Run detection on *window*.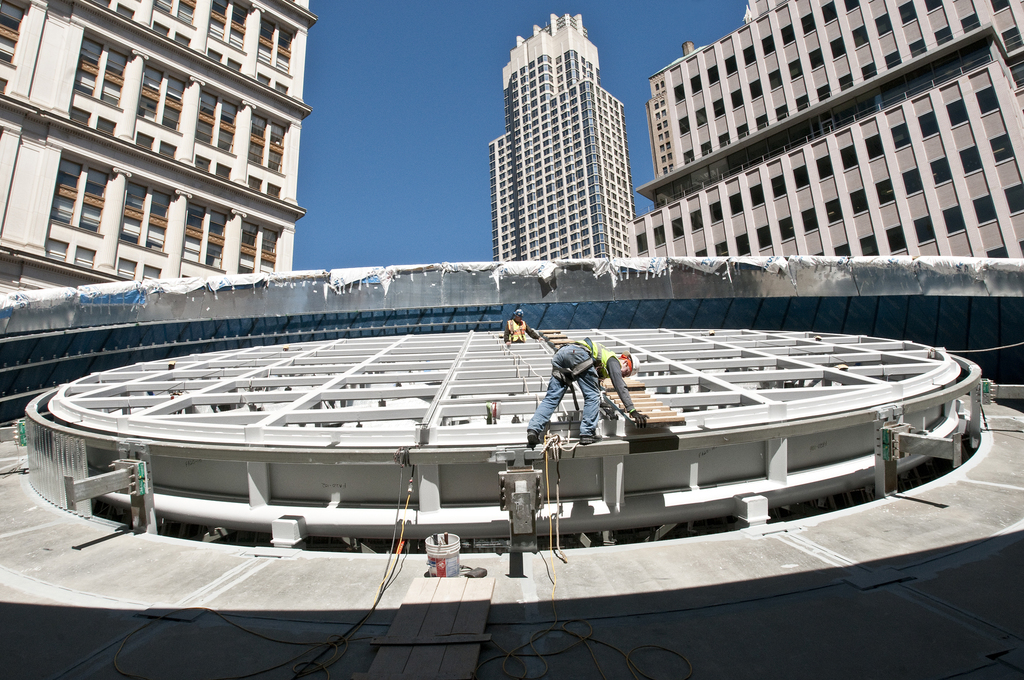
Result: <box>698,140,710,156</box>.
